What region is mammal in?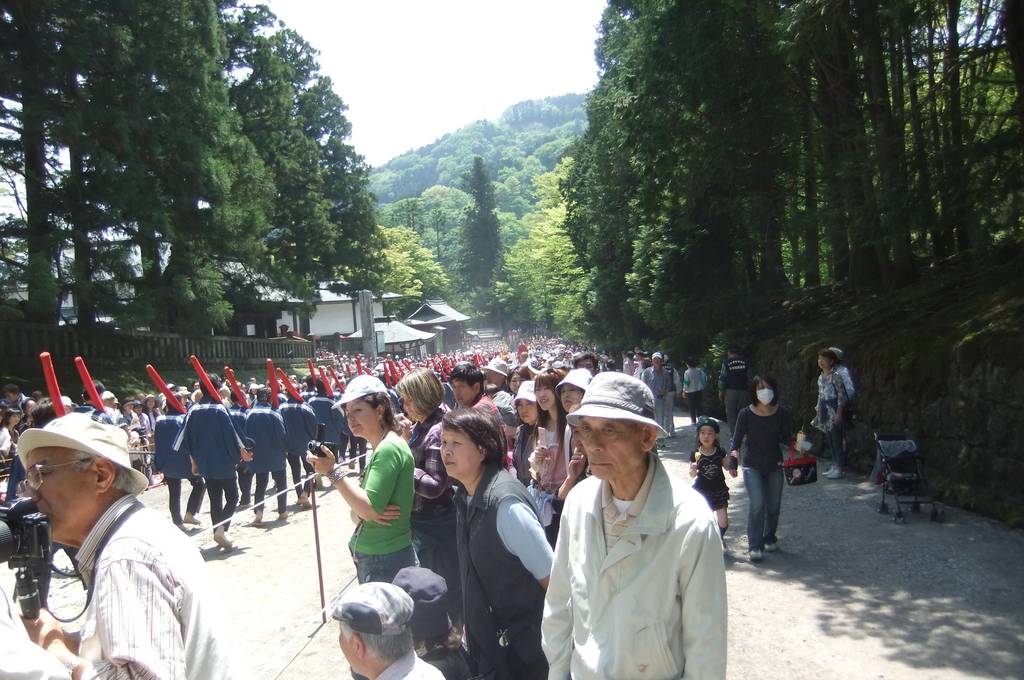
l=814, t=349, r=847, b=478.
